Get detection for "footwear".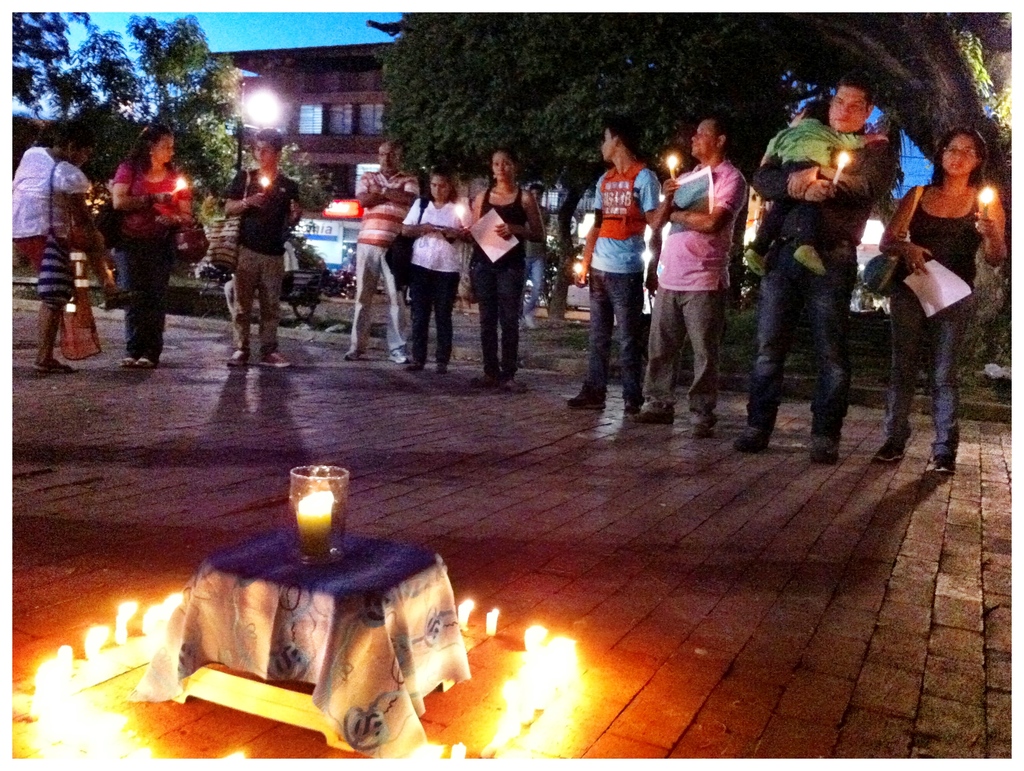
Detection: Rect(617, 388, 643, 415).
